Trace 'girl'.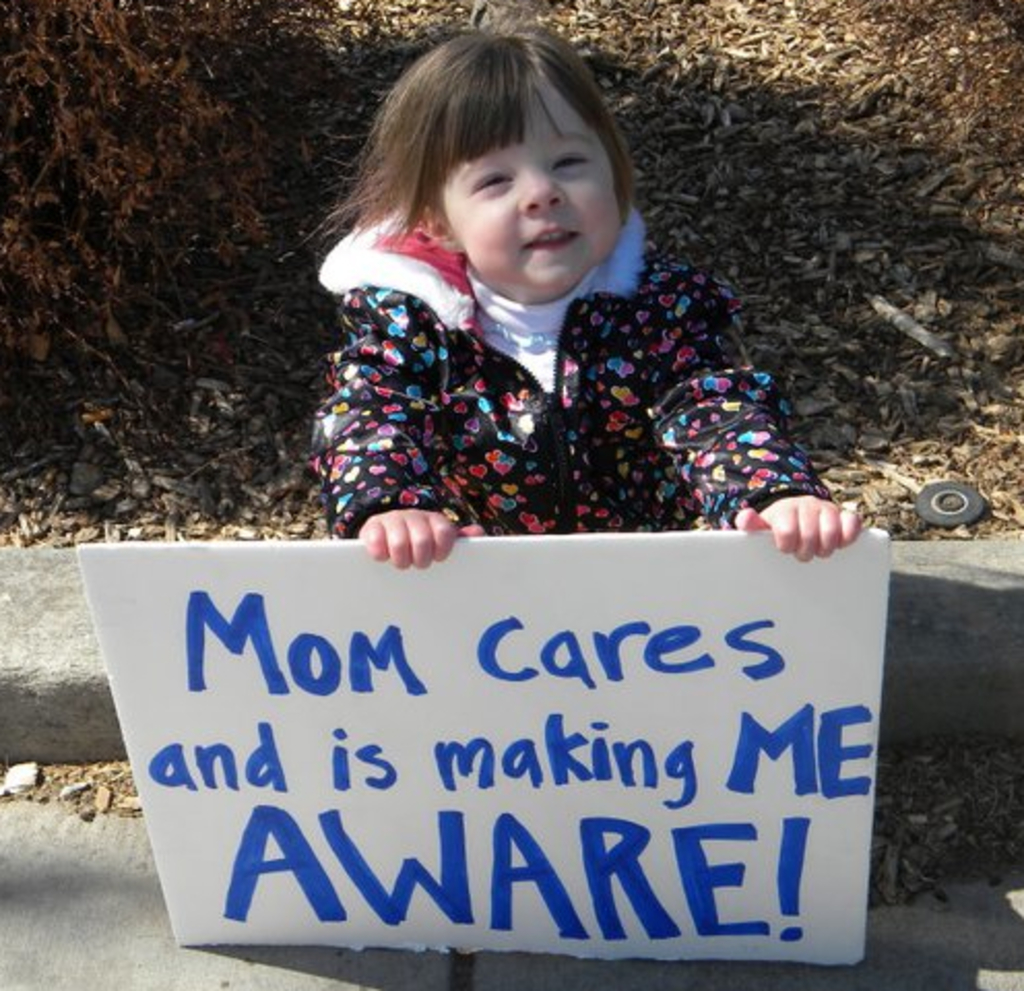
Traced to pyautogui.locateOnScreen(308, 19, 867, 570).
